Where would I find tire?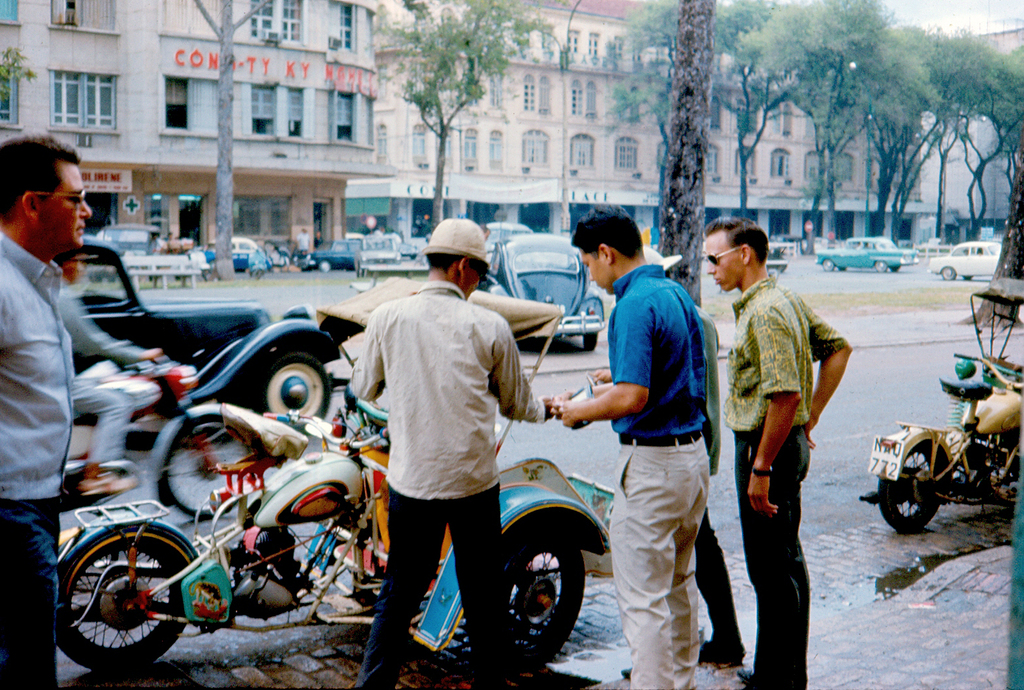
At (496, 524, 585, 660).
